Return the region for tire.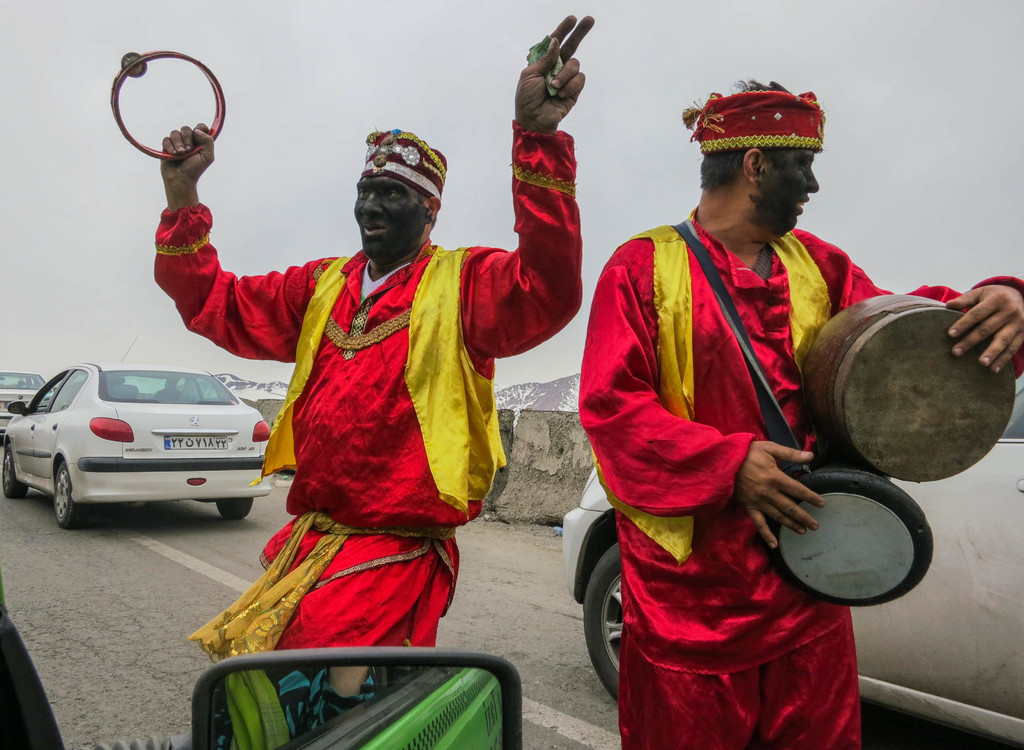
bbox(586, 554, 624, 699).
